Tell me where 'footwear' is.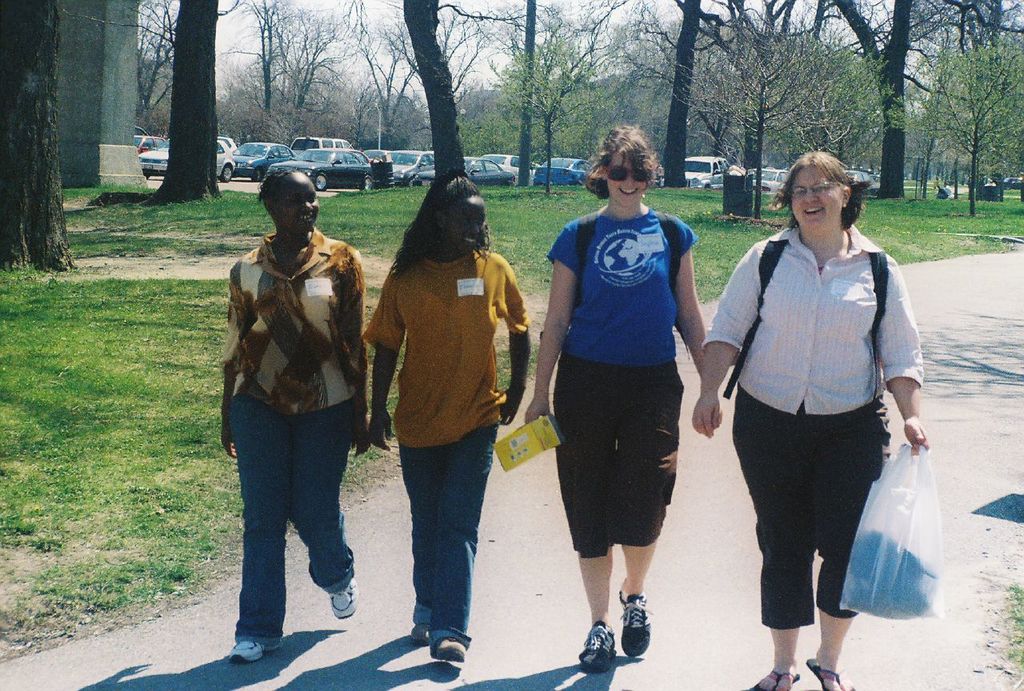
'footwear' is at (410,618,438,648).
